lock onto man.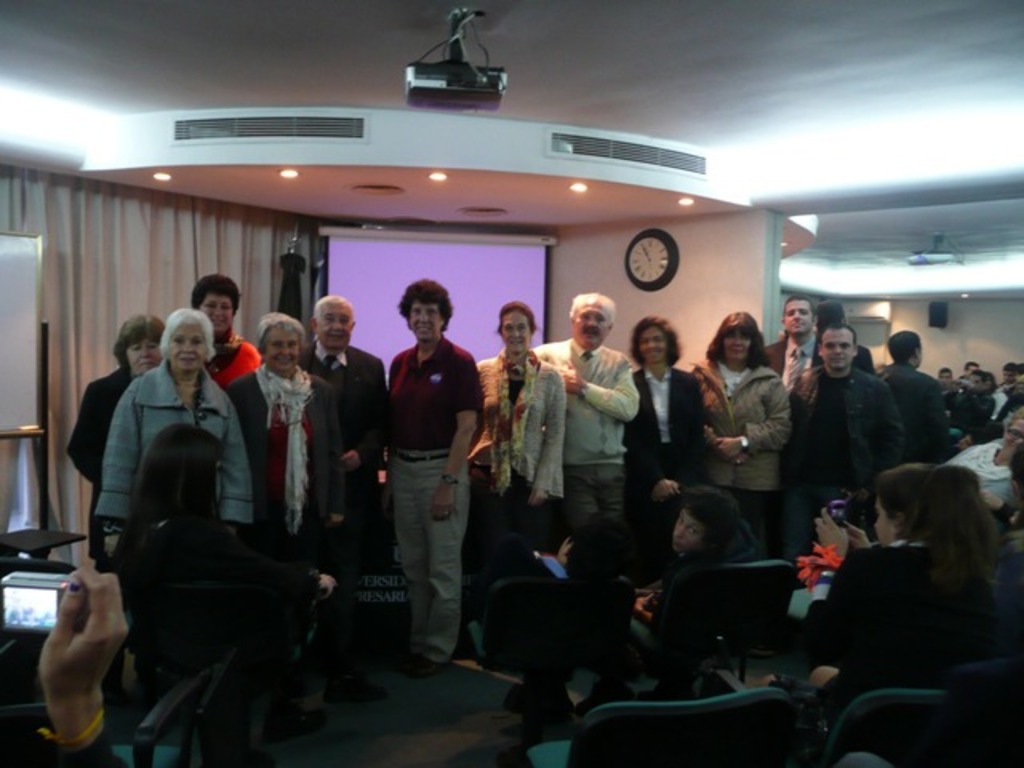
Locked: <bbox>870, 330, 957, 464</bbox>.
